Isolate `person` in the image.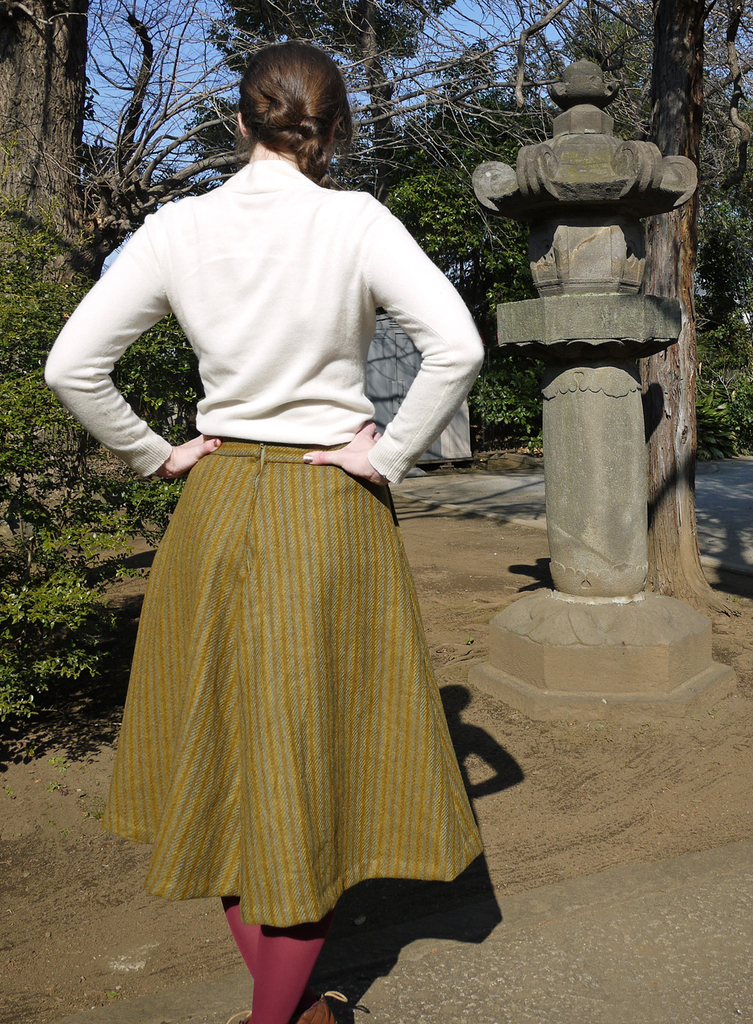
Isolated region: crop(78, 42, 510, 884).
